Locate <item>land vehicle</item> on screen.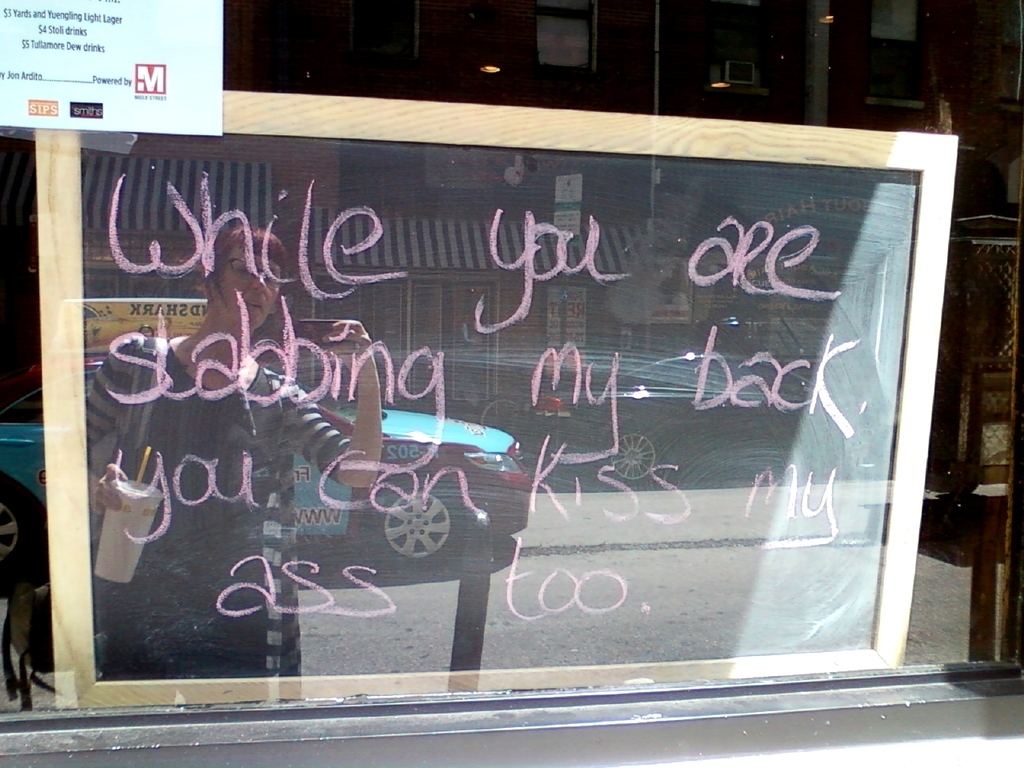
On screen at 0,350,531,565.
